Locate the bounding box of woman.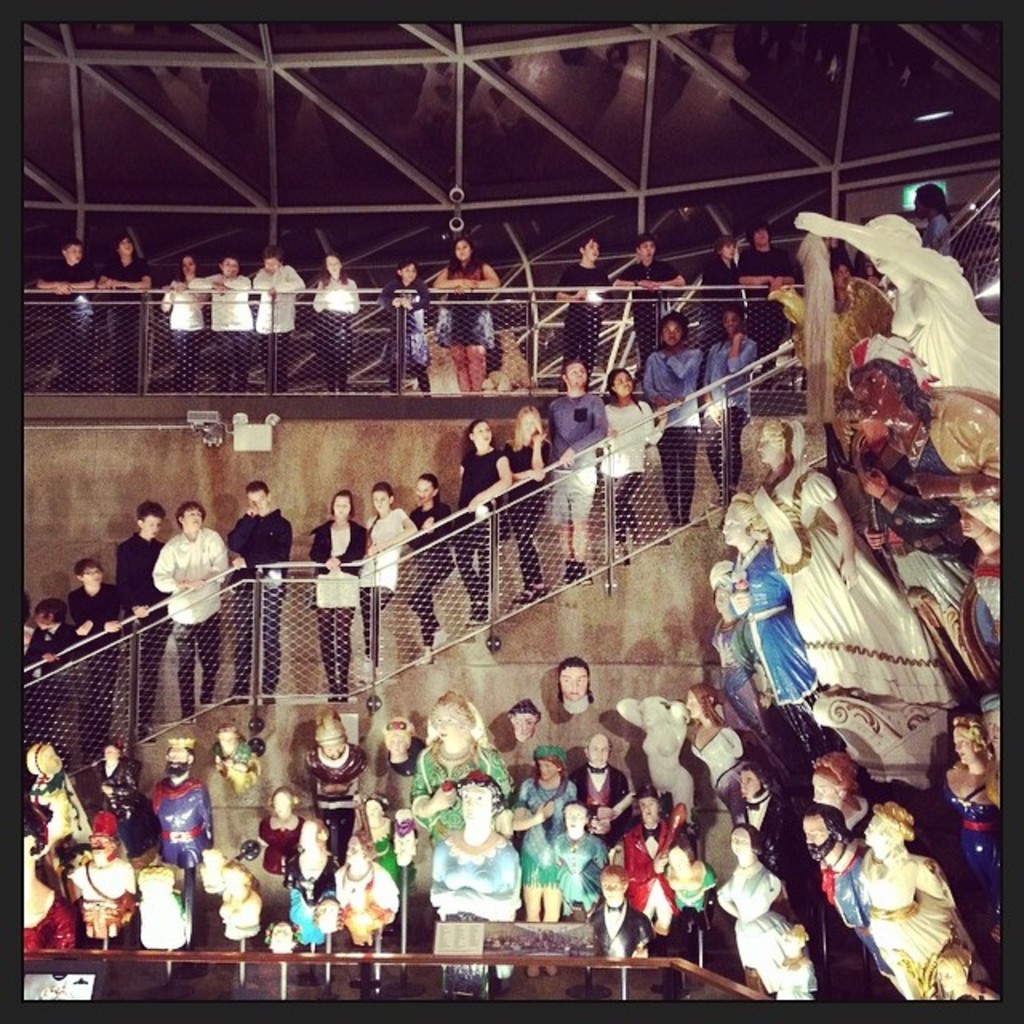
Bounding box: [x1=307, y1=486, x2=374, y2=706].
